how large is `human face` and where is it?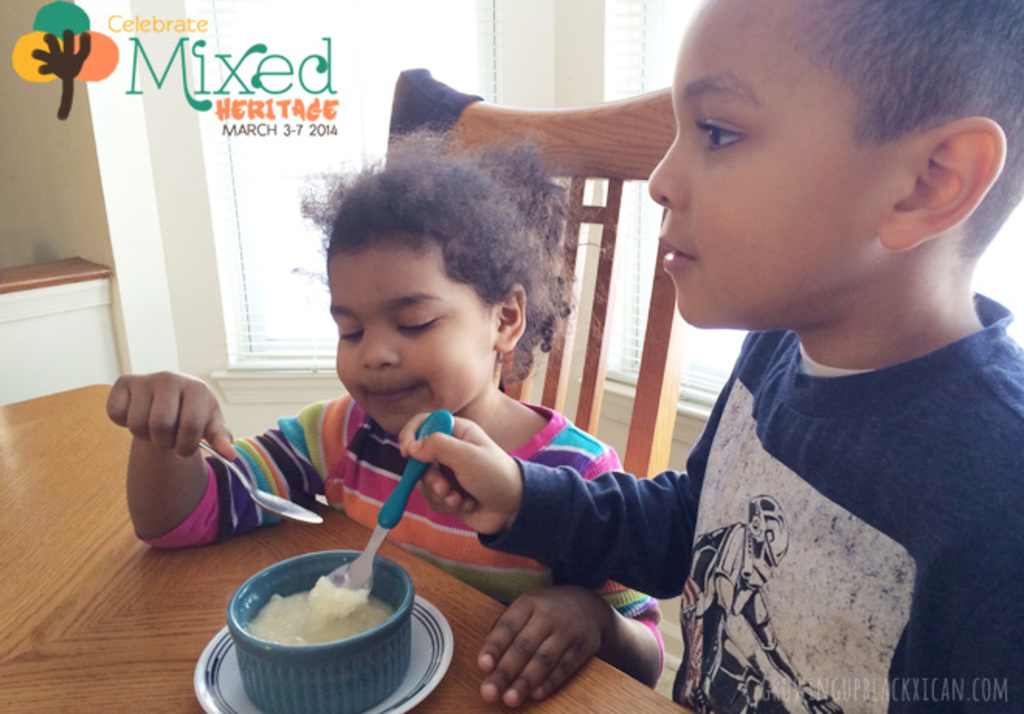
Bounding box: (x1=327, y1=233, x2=501, y2=435).
